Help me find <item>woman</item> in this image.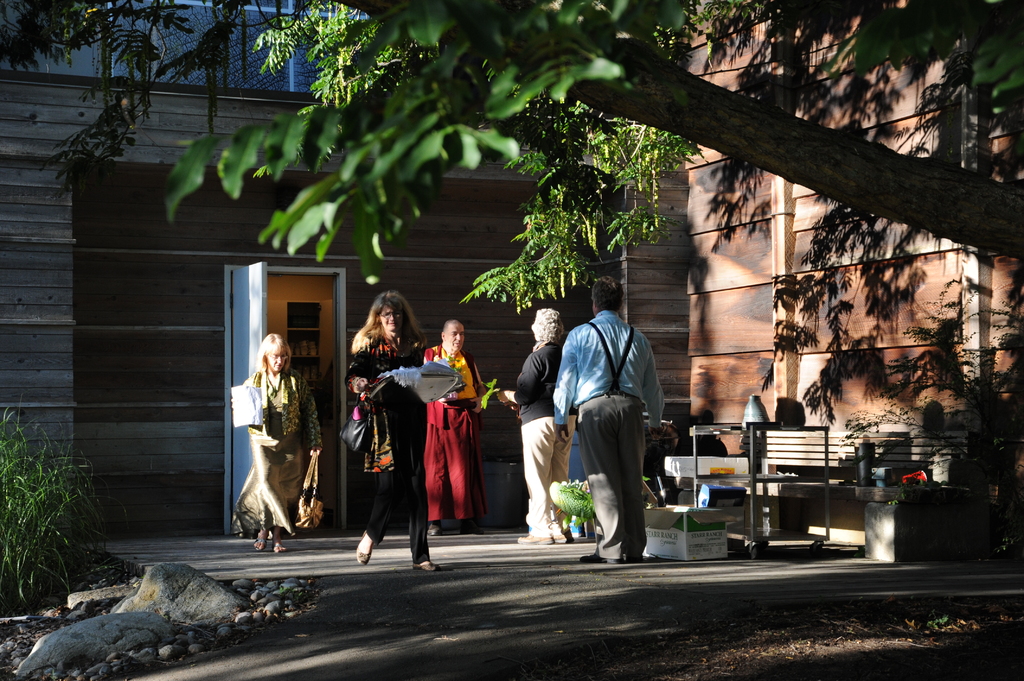
Found it: [341, 291, 435, 575].
